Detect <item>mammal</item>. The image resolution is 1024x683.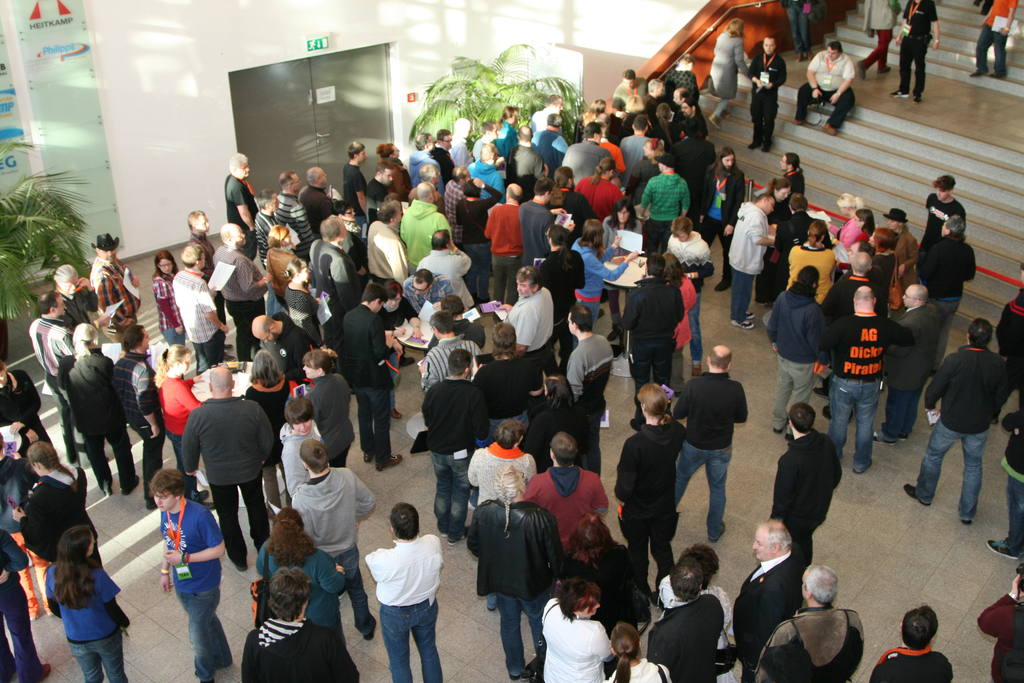
[646,76,665,103].
